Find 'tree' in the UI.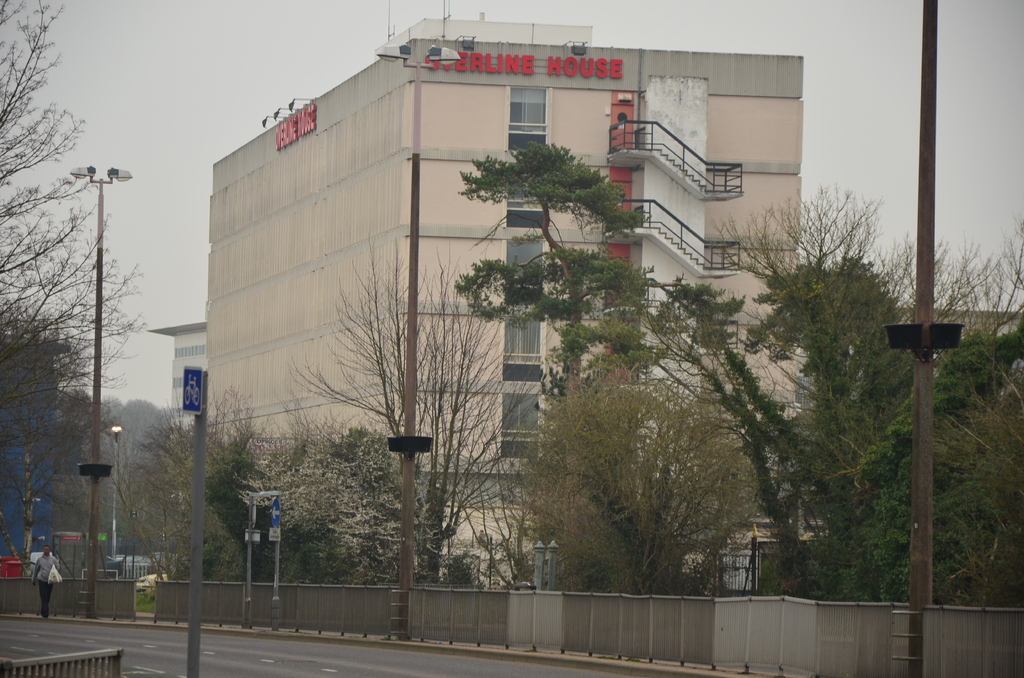
UI element at <region>923, 356, 1023, 597</region>.
